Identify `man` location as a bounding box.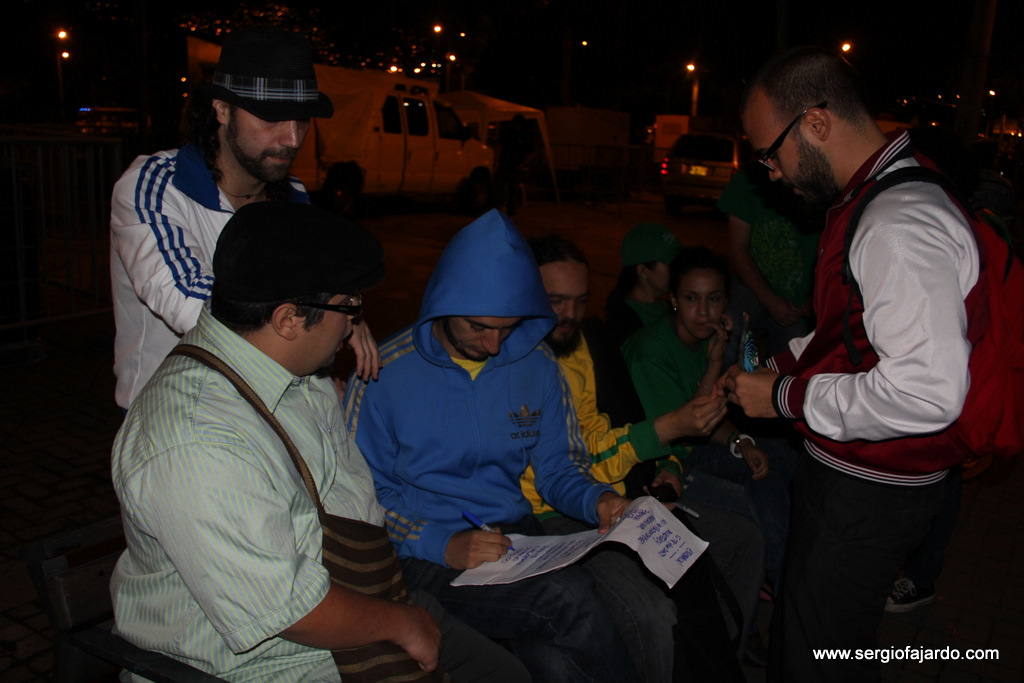
pyautogui.locateOnScreen(336, 206, 678, 682).
